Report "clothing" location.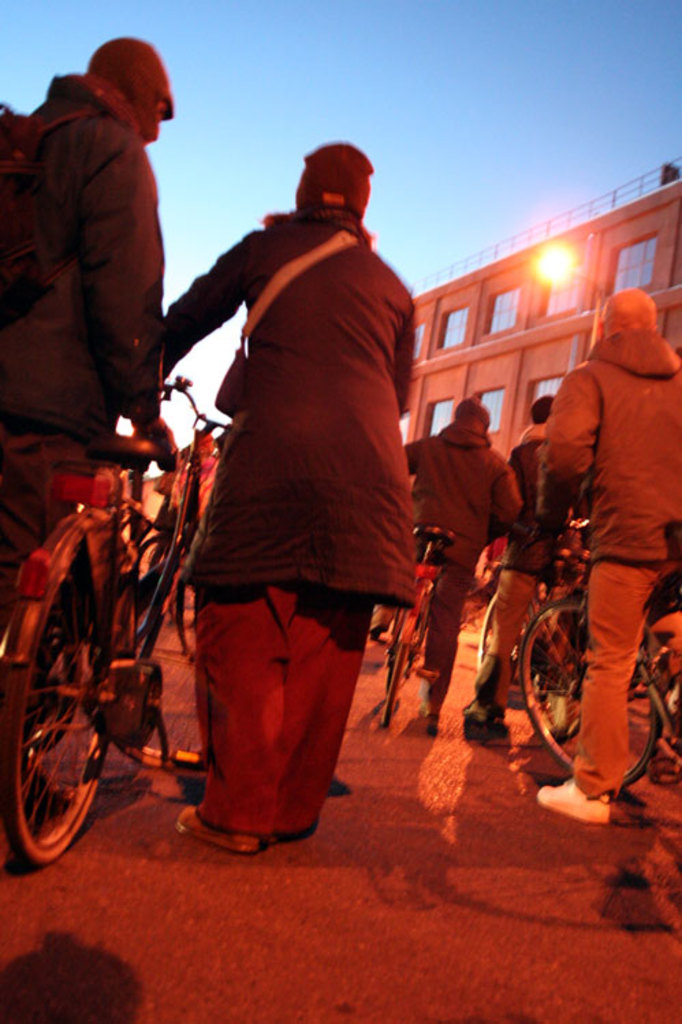
Report: rect(552, 336, 681, 786).
